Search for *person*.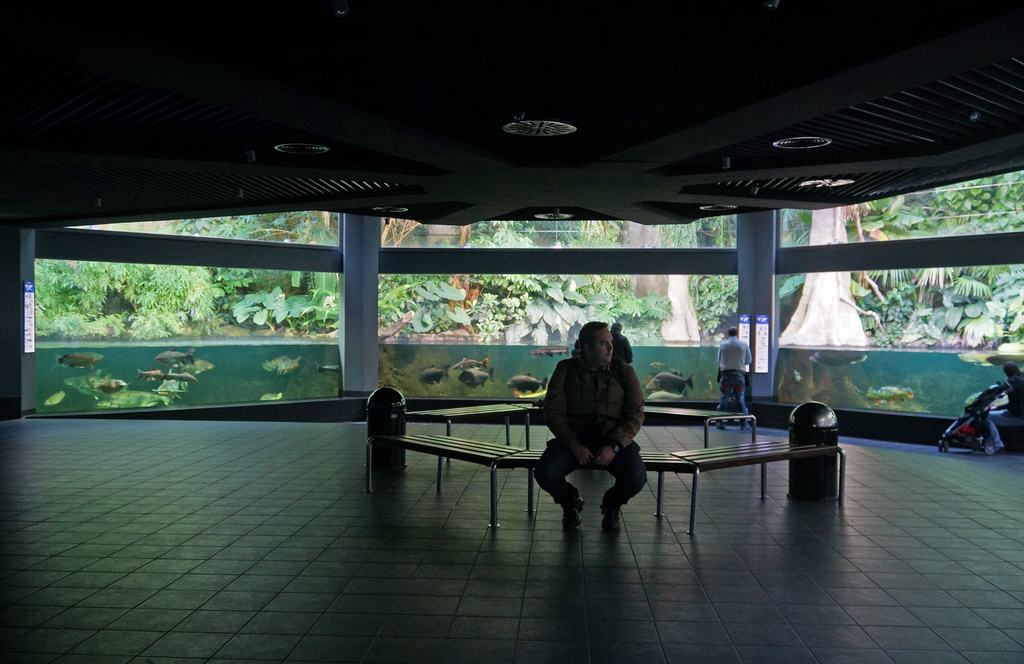
Found at <region>536, 320, 646, 535</region>.
